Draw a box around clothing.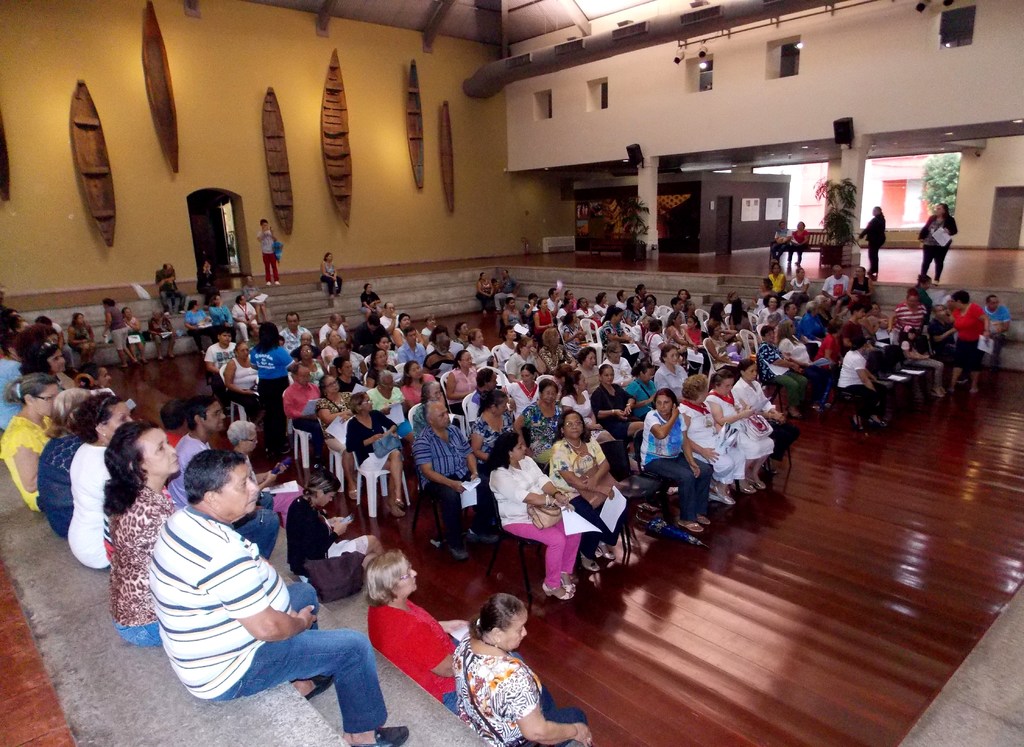
rect(169, 430, 216, 495).
